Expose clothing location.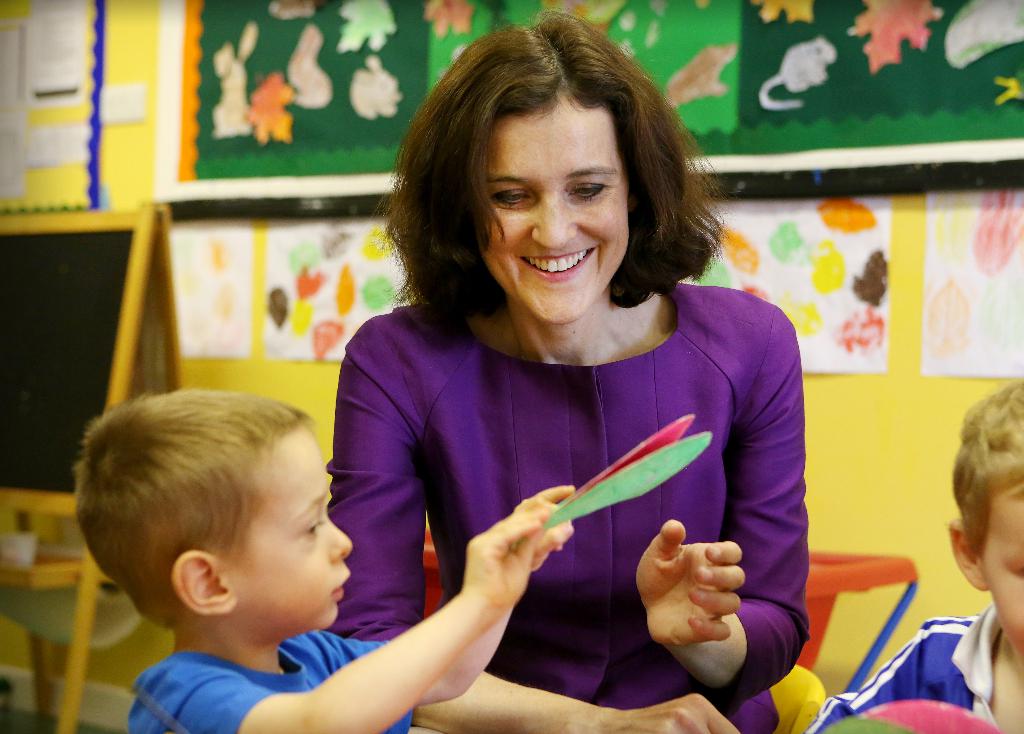
Exposed at bbox=[335, 250, 816, 719].
